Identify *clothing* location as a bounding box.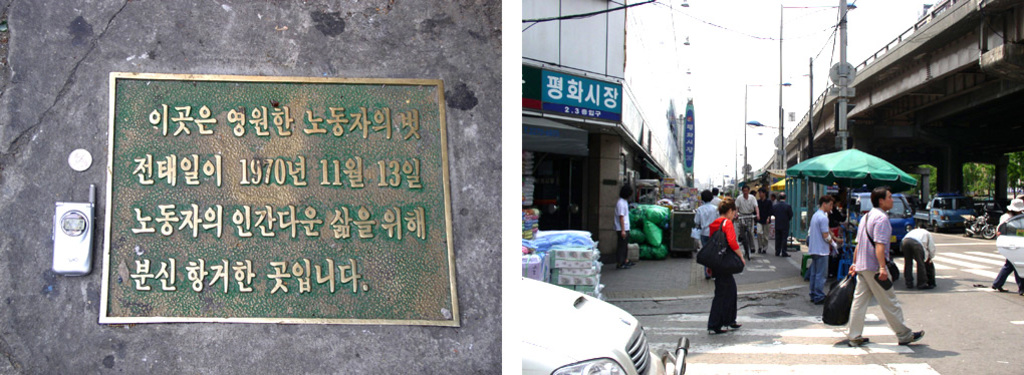
{"left": 812, "top": 215, "right": 826, "bottom": 300}.
